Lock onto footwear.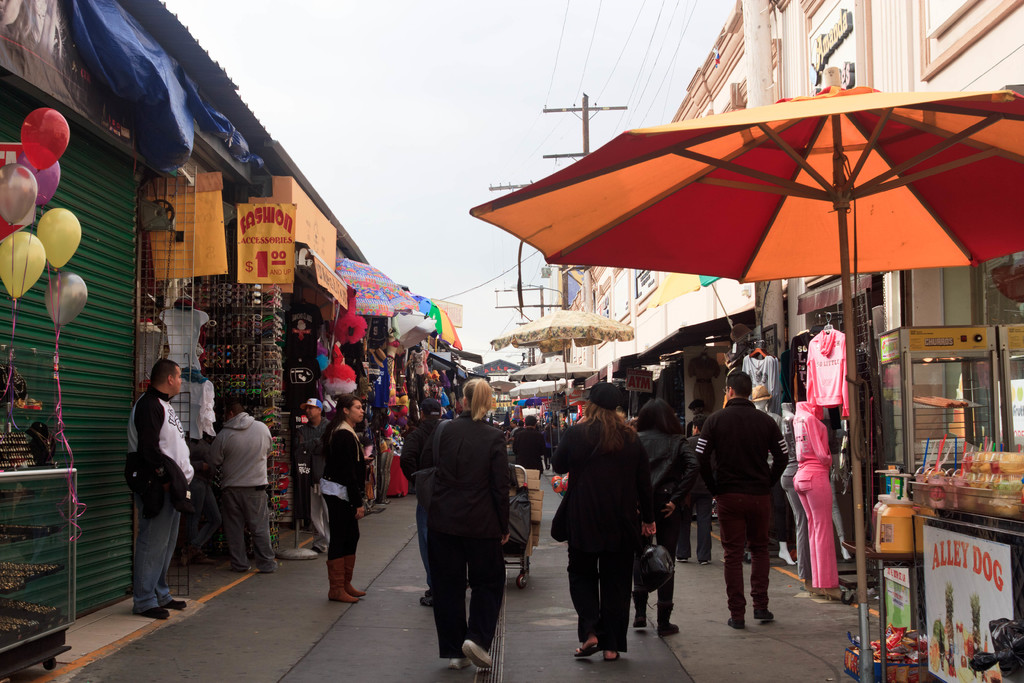
Locked: rect(347, 554, 365, 595).
